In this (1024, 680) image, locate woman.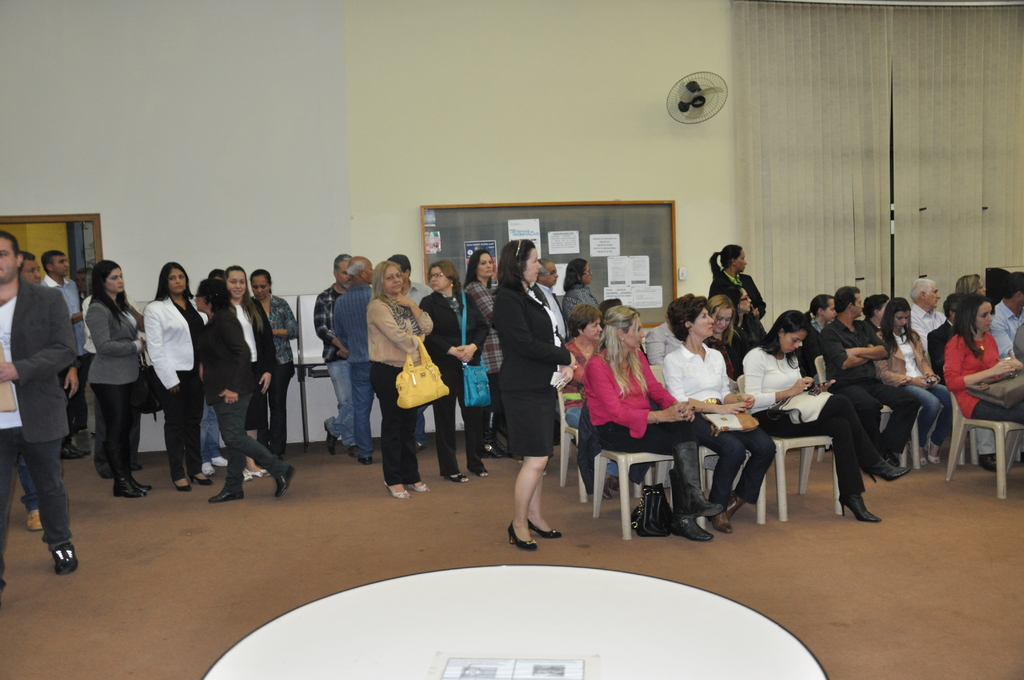
Bounding box: 735,292,771,352.
